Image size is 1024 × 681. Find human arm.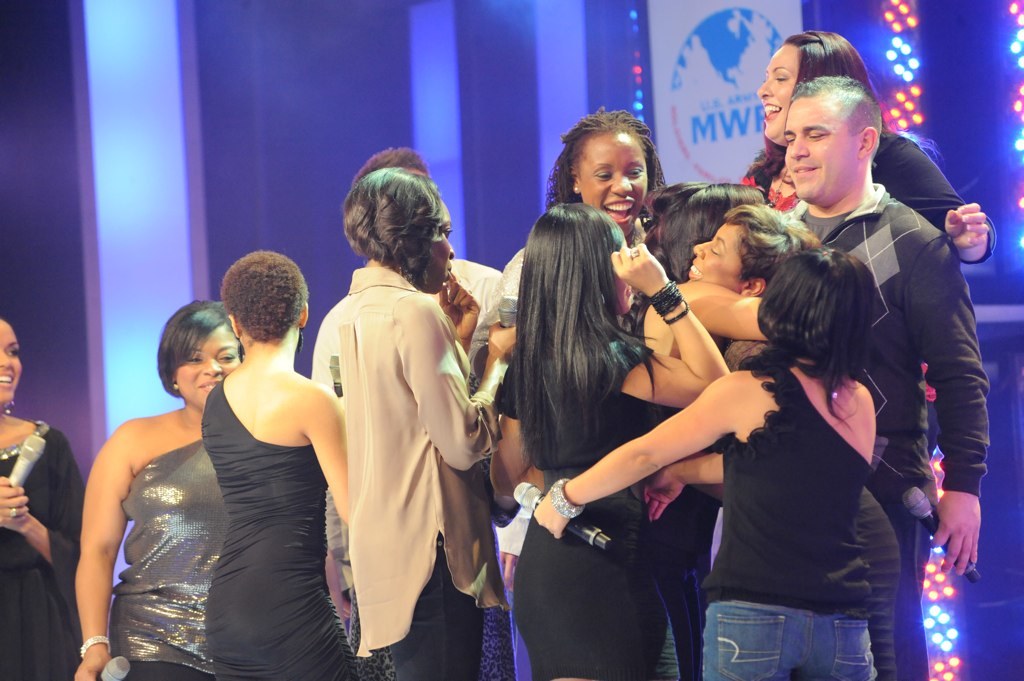
{"left": 612, "top": 243, "right": 742, "bottom": 418}.
